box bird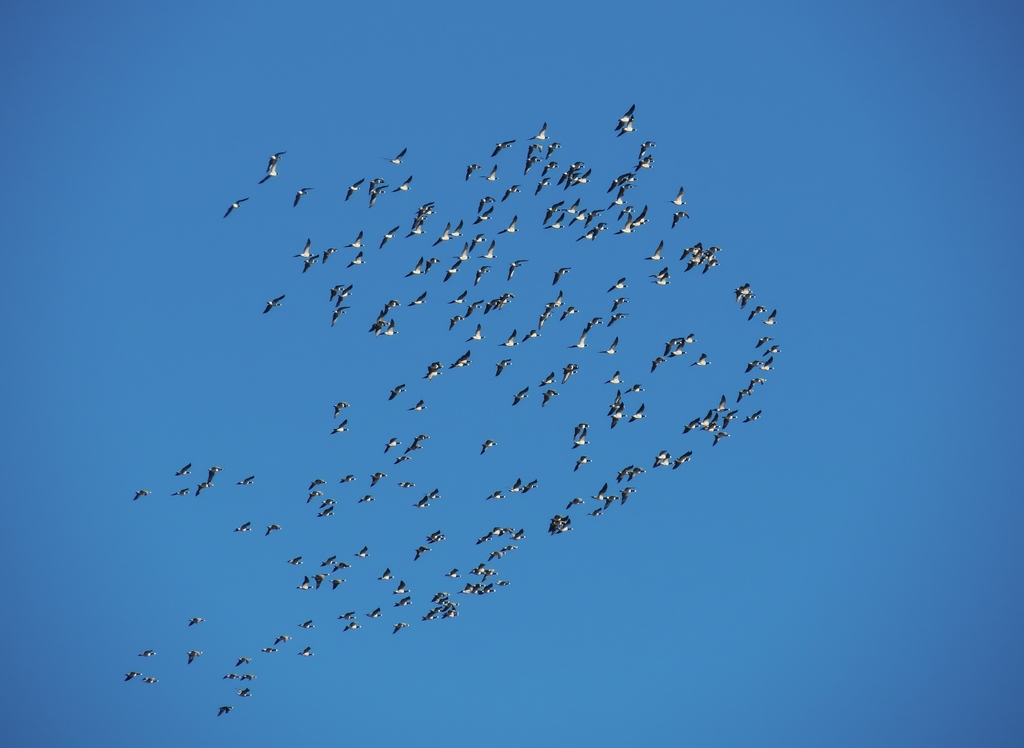
bbox=(495, 216, 518, 238)
